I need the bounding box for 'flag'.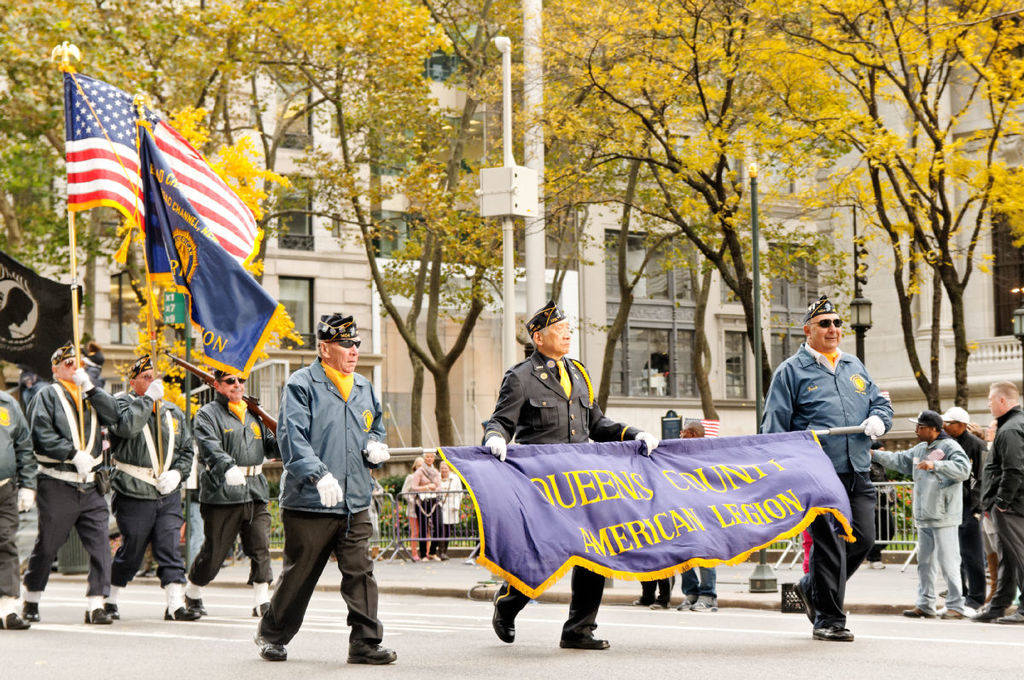
Here it is: crop(64, 71, 148, 241).
